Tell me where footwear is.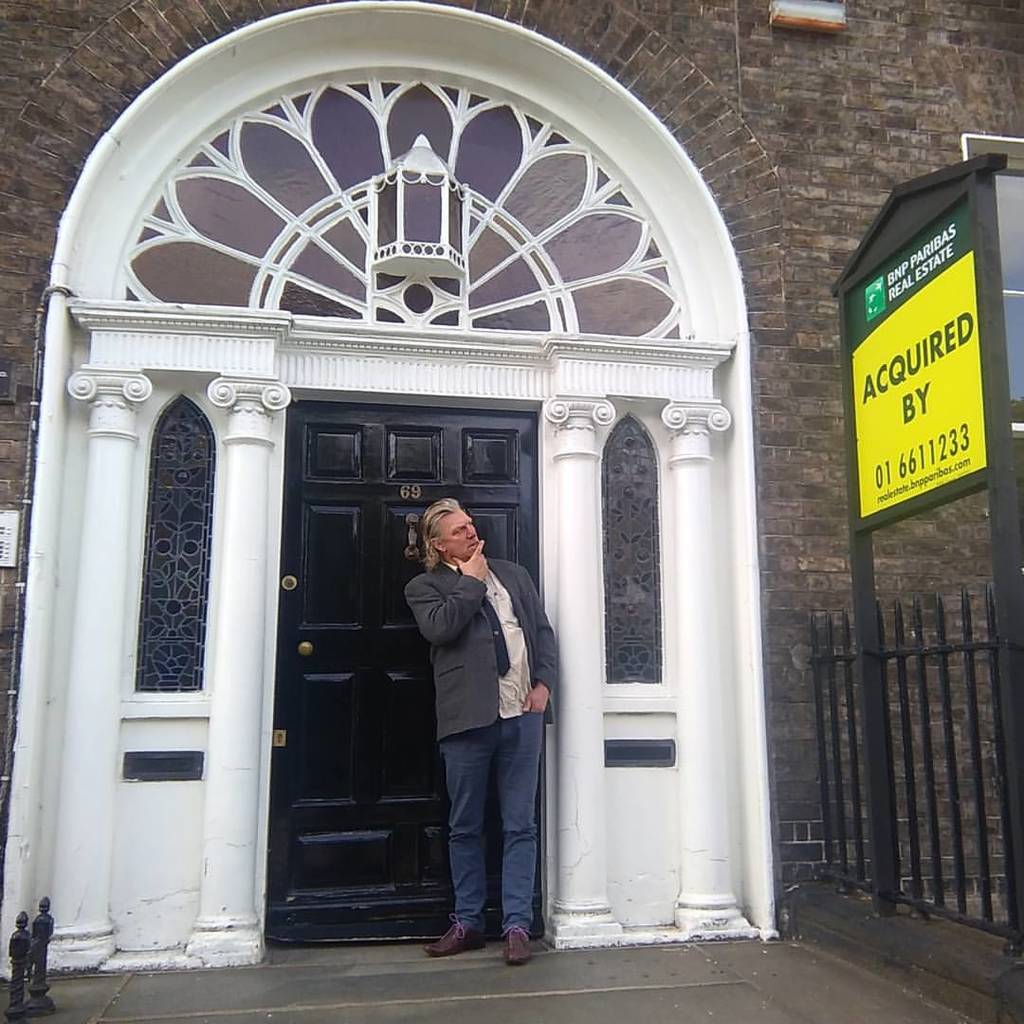
footwear is at <region>423, 917, 479, 960</region>.
